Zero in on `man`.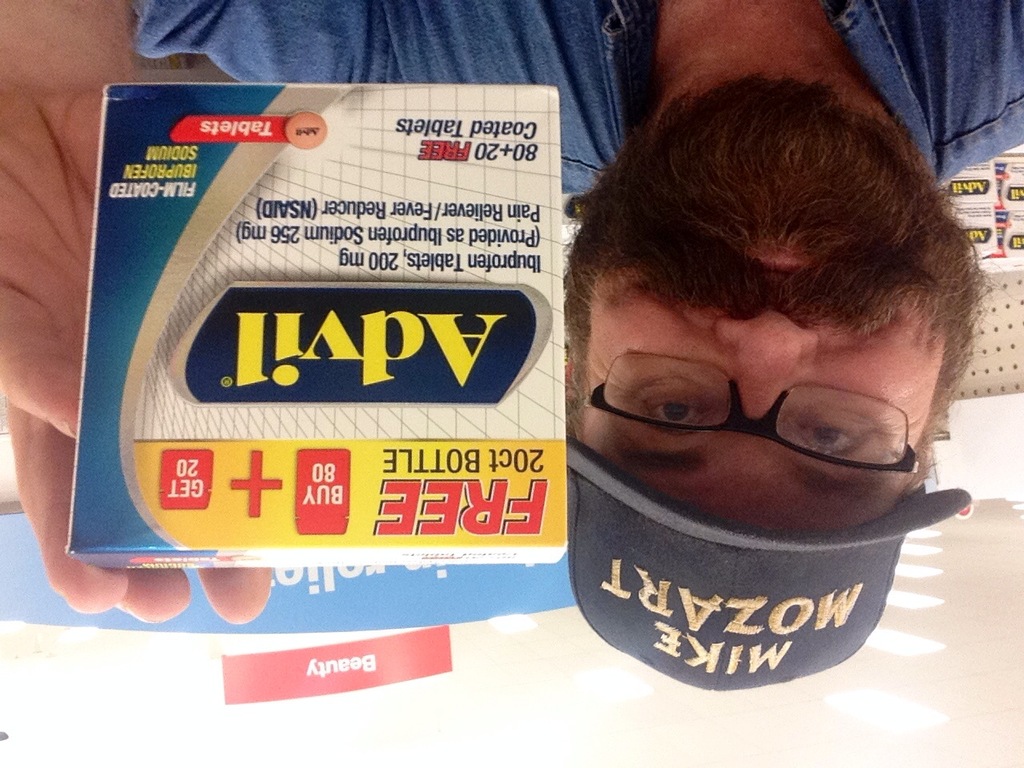
Zeroed in: [0, 0, 1023, 695].
